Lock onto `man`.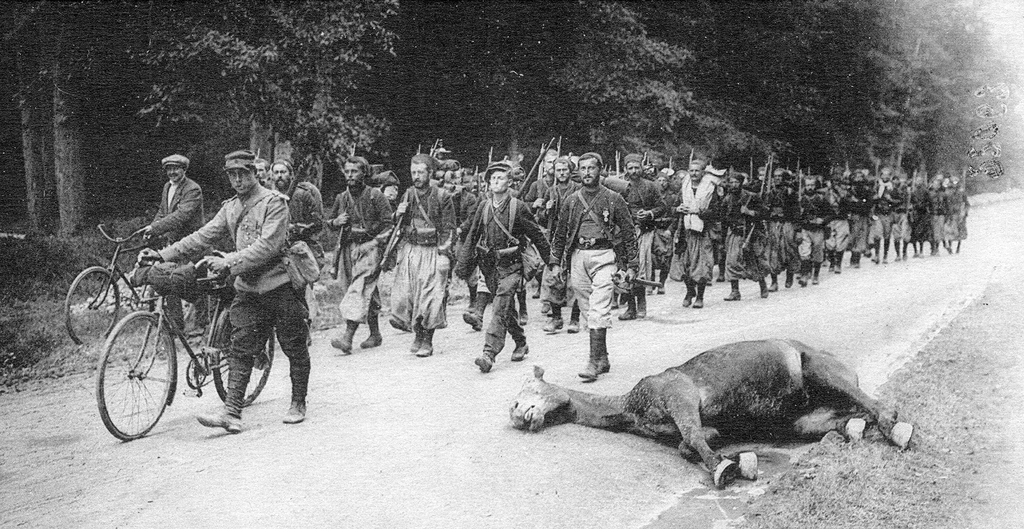
Locked: [269,156,324,350].
